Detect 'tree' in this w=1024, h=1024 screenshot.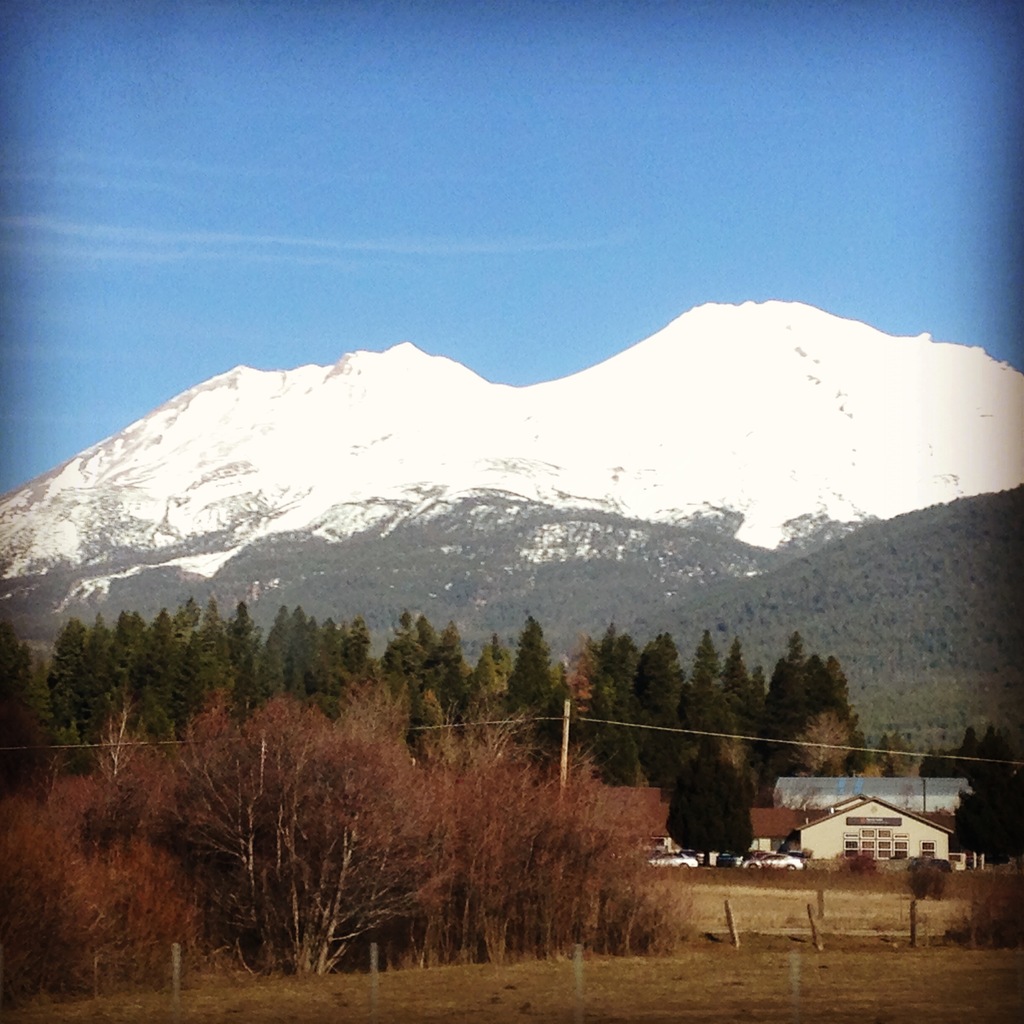
Detection: 874/733/914/779.
